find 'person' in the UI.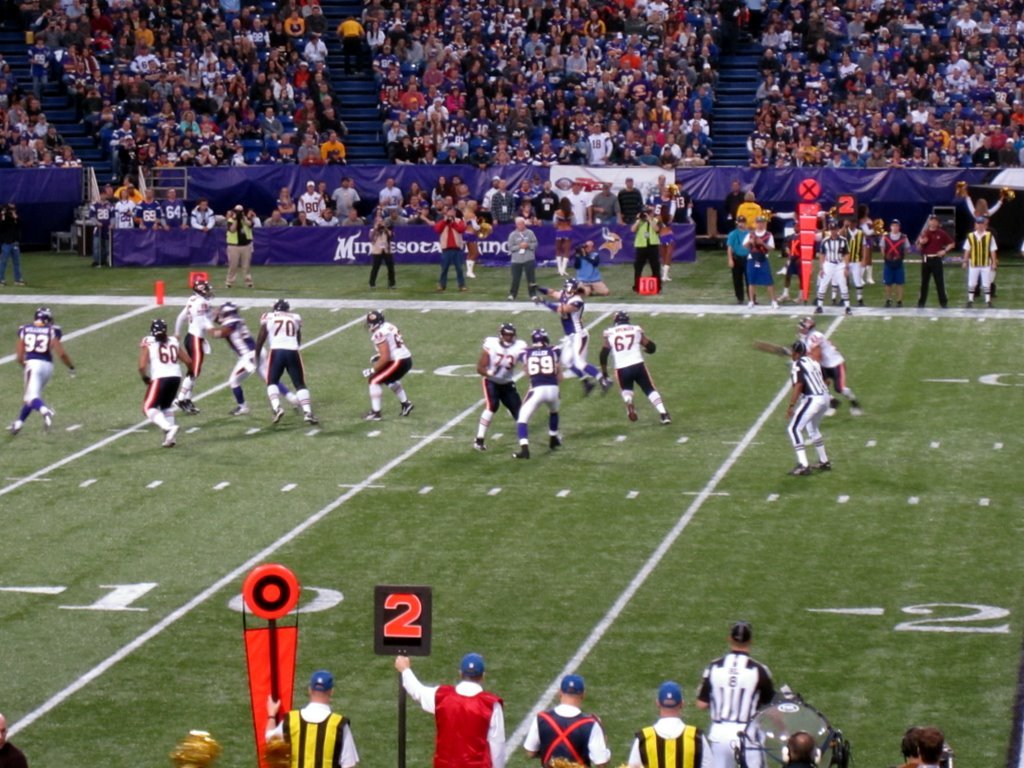
UI element at left=897, top=731, right=924, bottom=767.
